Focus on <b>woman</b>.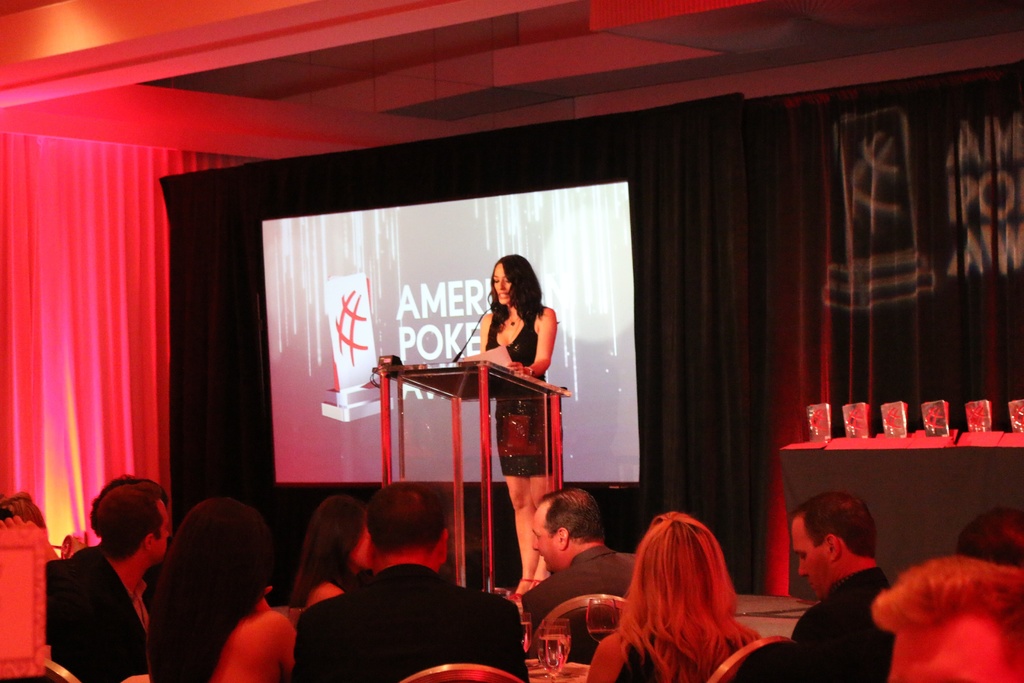
Focused at (588,511,769,682).
